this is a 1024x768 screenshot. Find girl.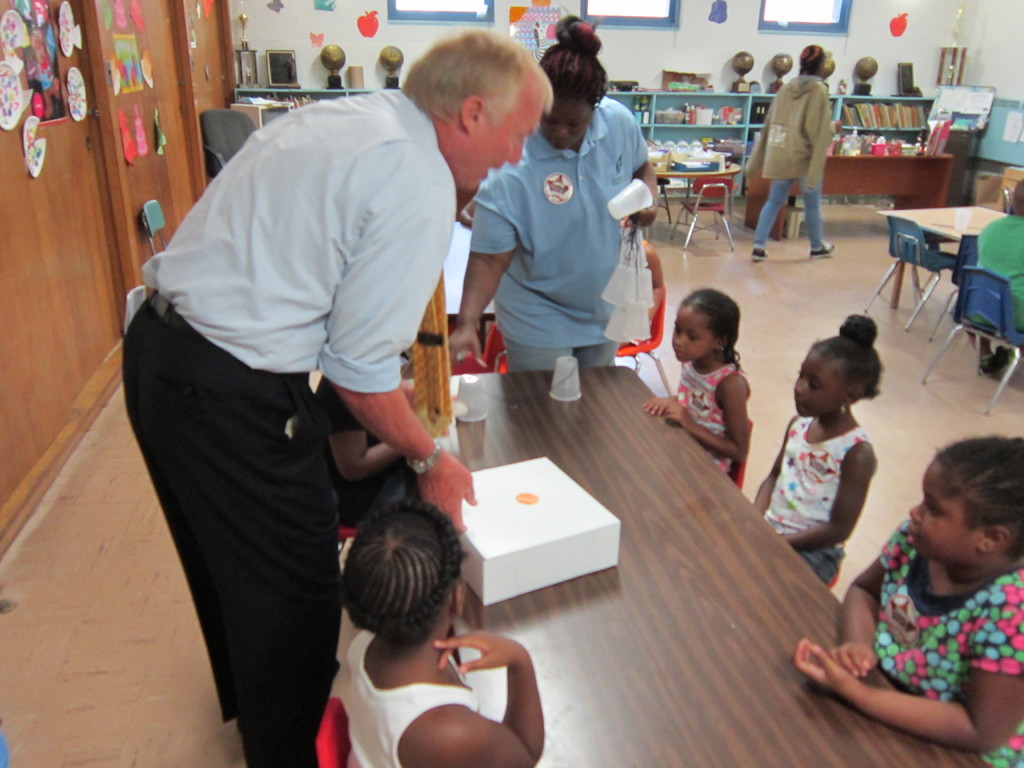
Bounding box: [753,313,882,586].
